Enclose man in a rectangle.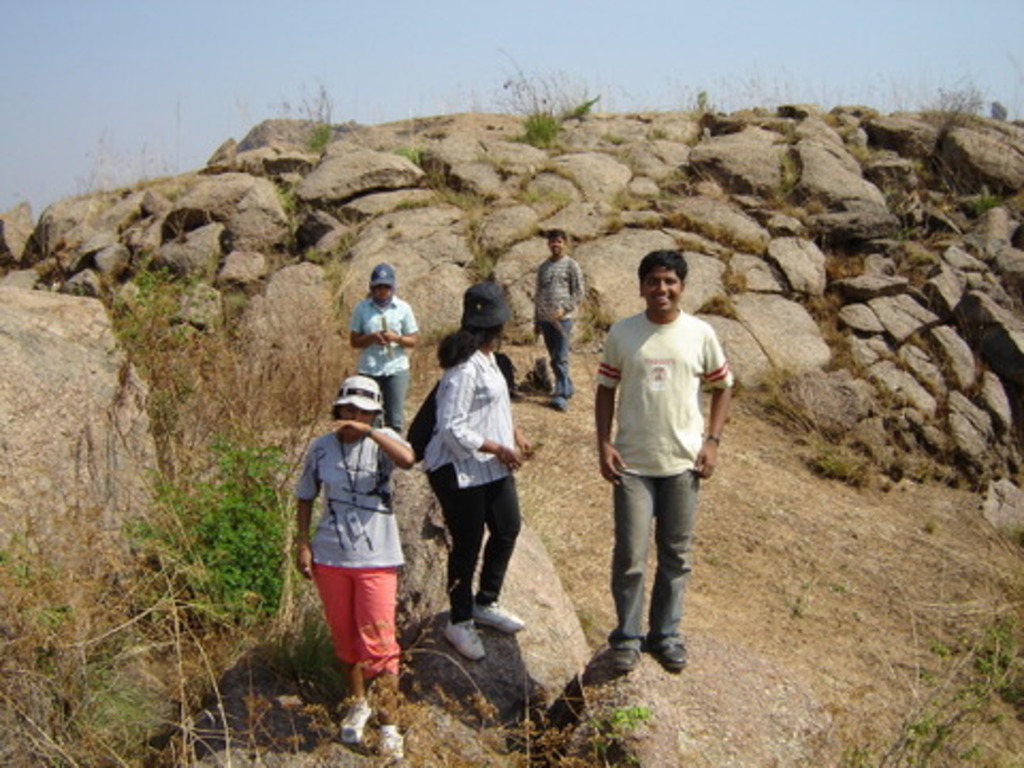
(582, 245, 730, 681).
